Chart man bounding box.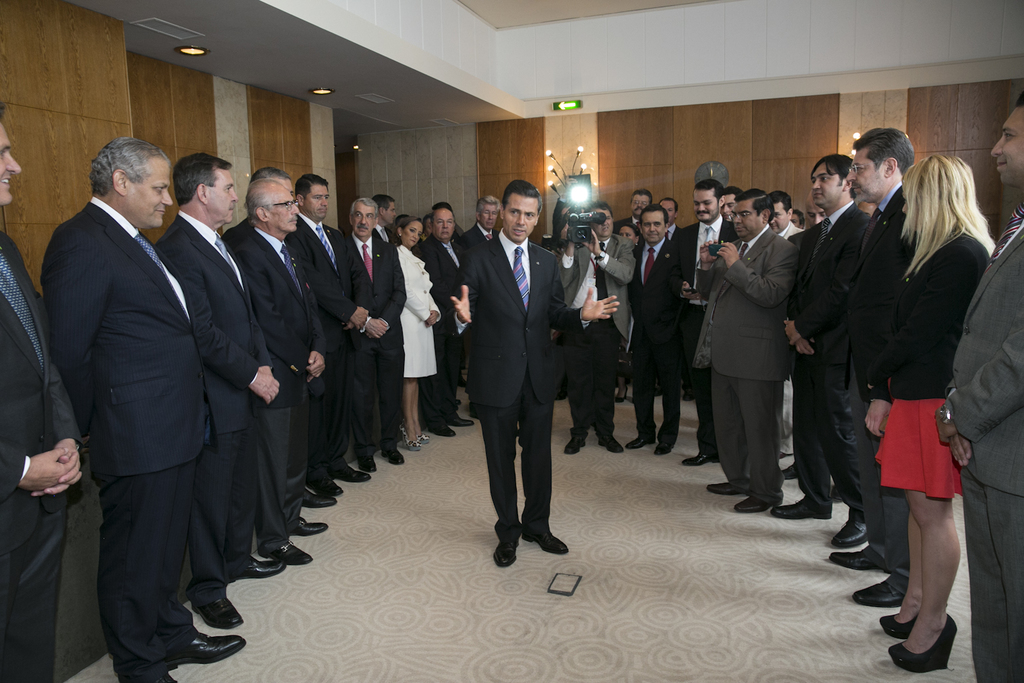
Charted: 464:193:502:248.
